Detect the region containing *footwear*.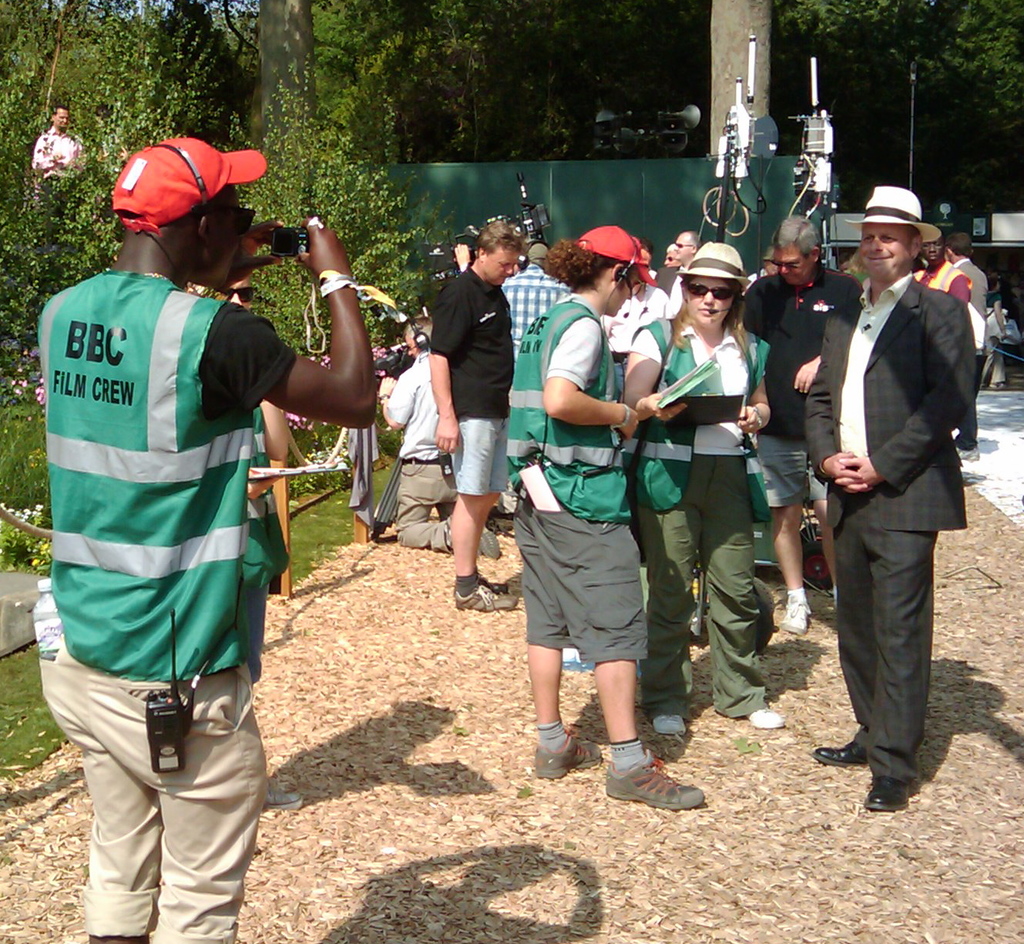
[x1=778, y1=600, x2=814, y2=633].
